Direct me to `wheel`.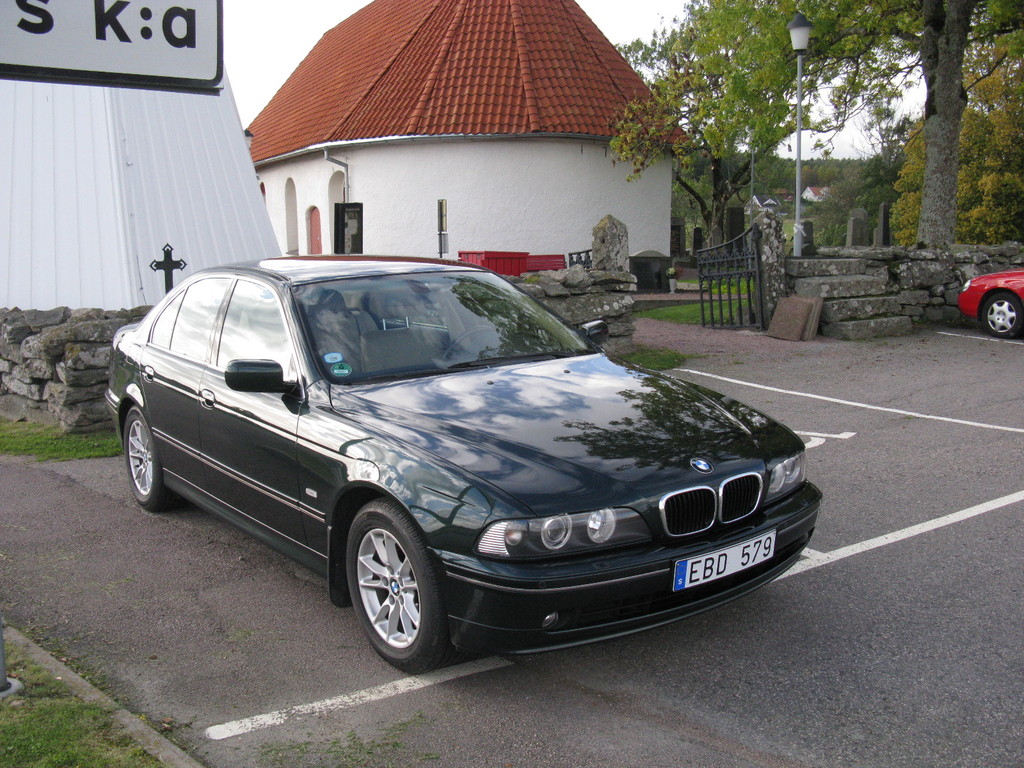
Direction: BBox(122, 403, 165, 521).
